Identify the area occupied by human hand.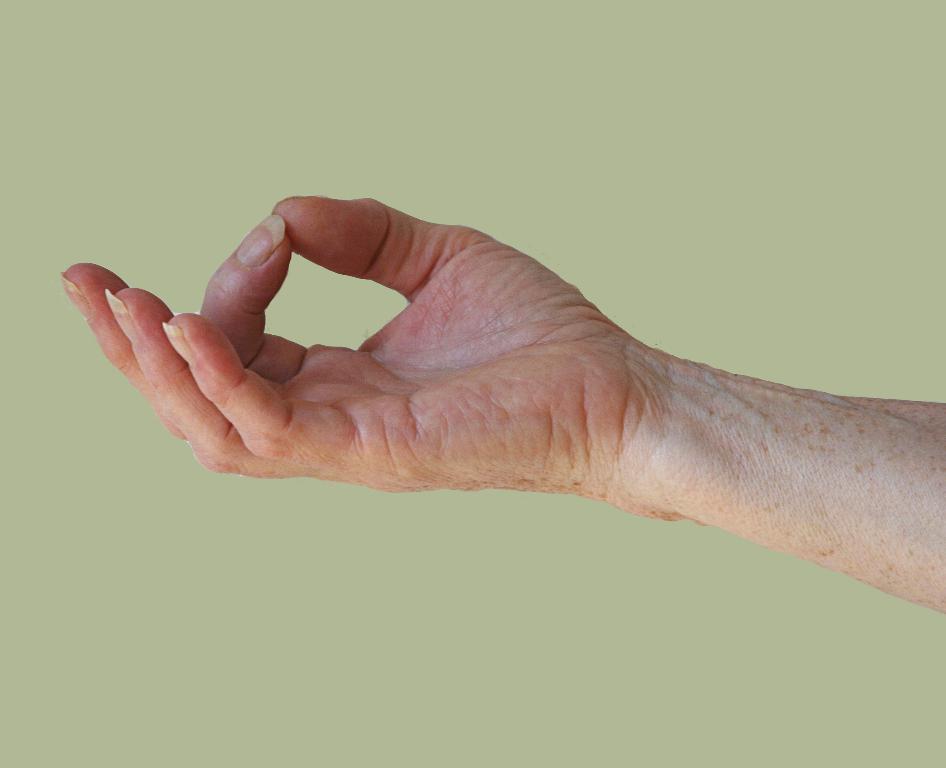
Area: rect(63, 198, 646, 510).
